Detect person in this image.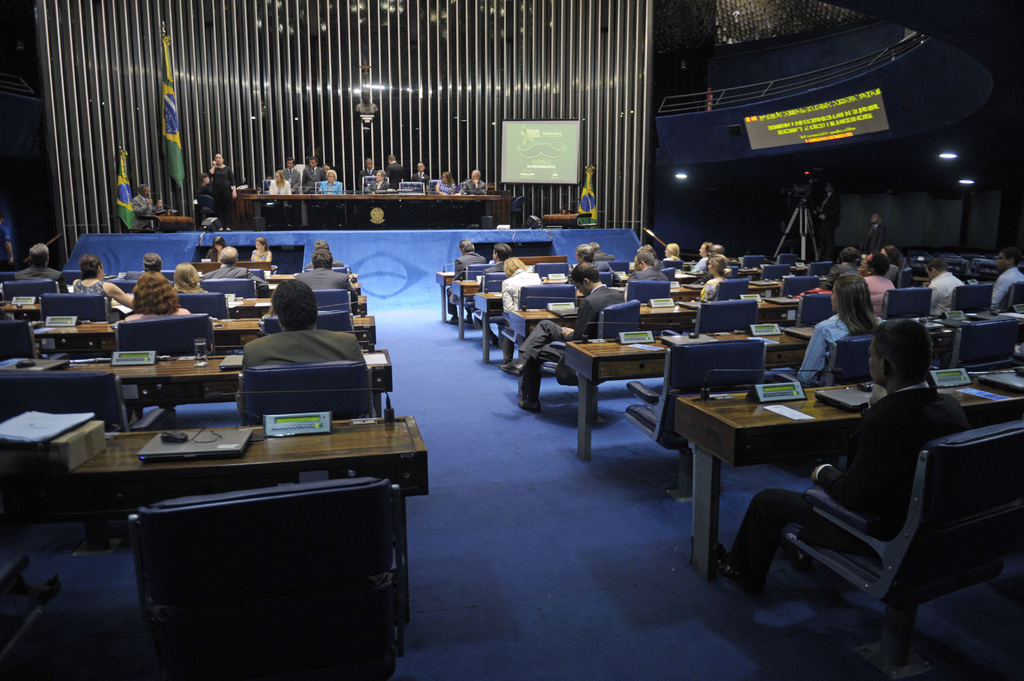
Detection: 70,252,140,316.
